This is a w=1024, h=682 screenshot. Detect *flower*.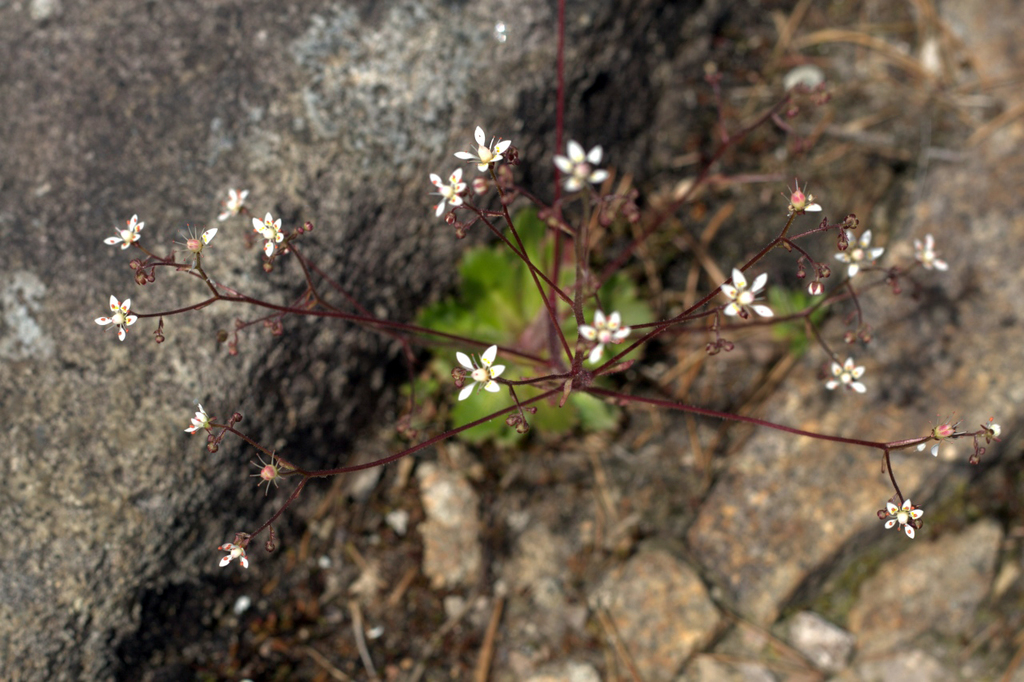
<box>454,123,515,170</box>.
